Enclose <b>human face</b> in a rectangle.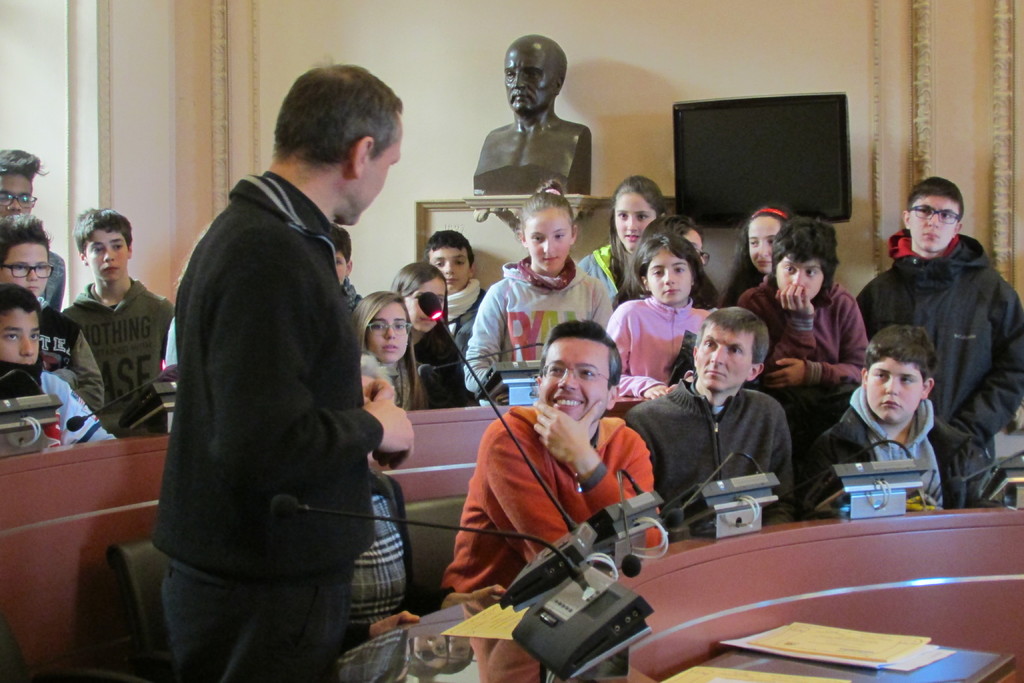
x1=0 y1=241 x2=50 y2=299.
